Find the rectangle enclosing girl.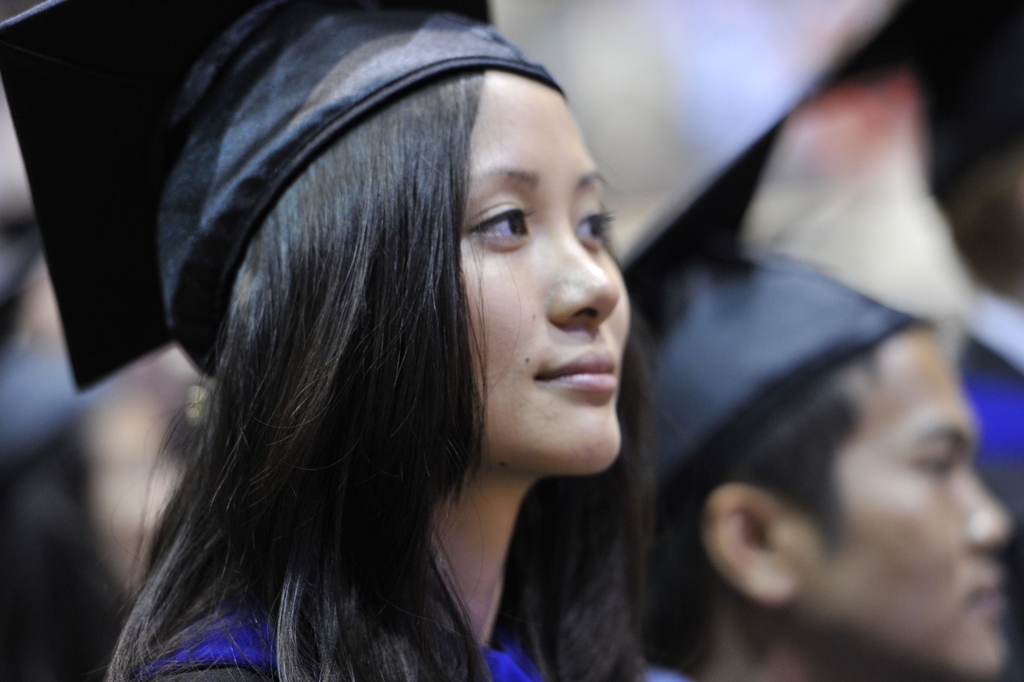
x1=0 y1=0 x2=651 y2=679.
